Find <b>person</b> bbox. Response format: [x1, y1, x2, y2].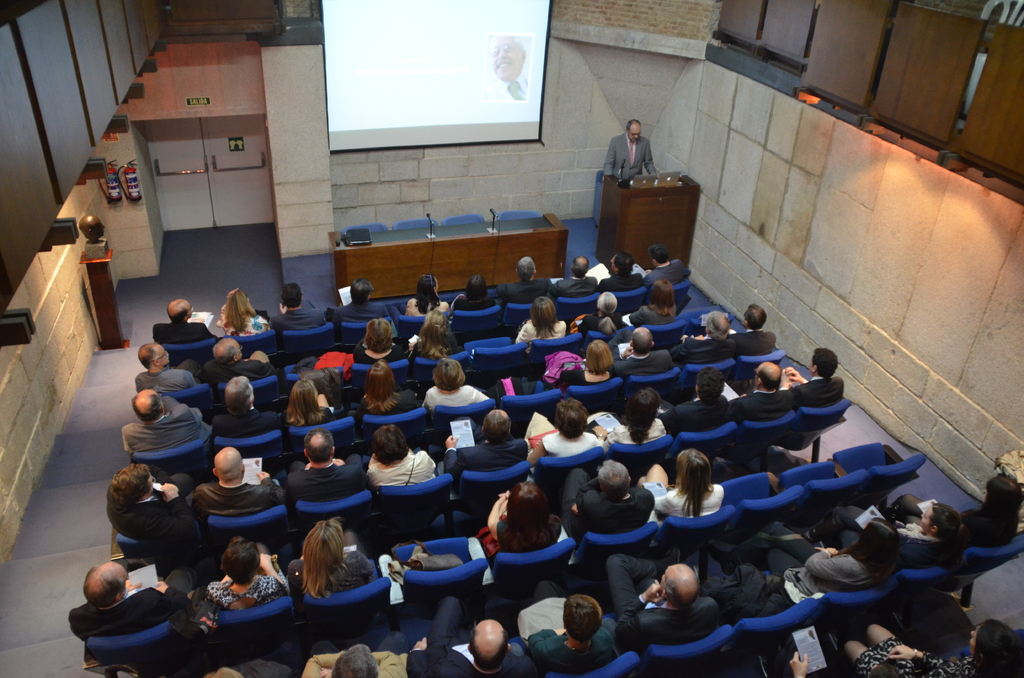
[133, 339, 191, 385].
